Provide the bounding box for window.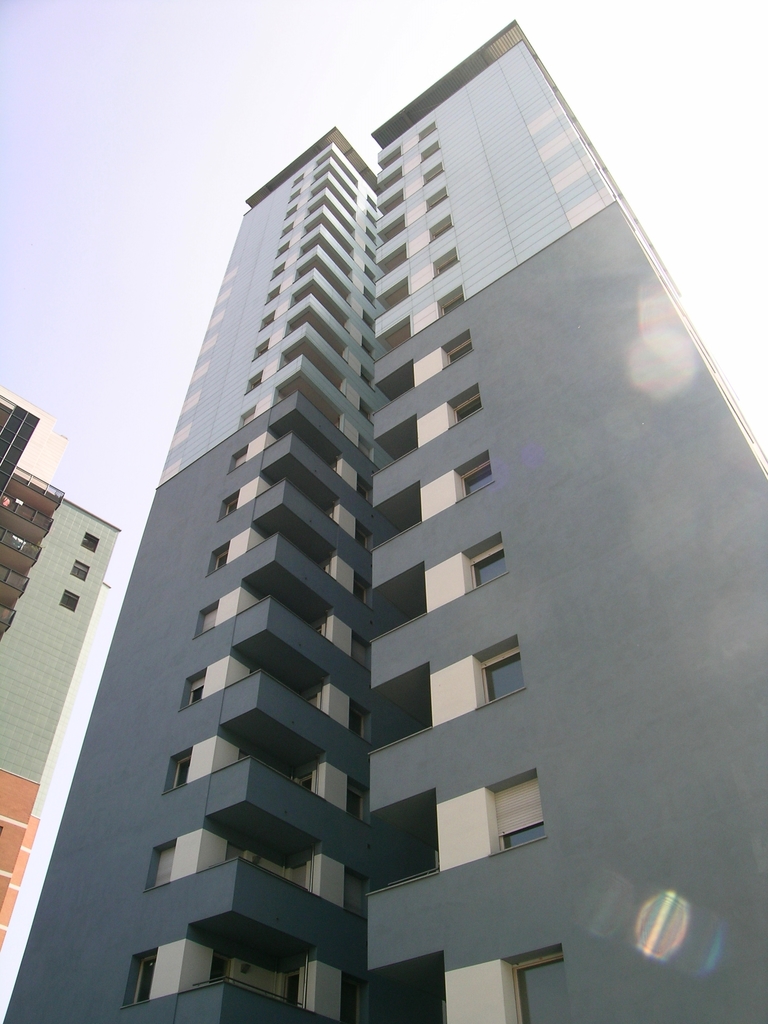
[x1=360, y1=436, x2=378, y2=461].
